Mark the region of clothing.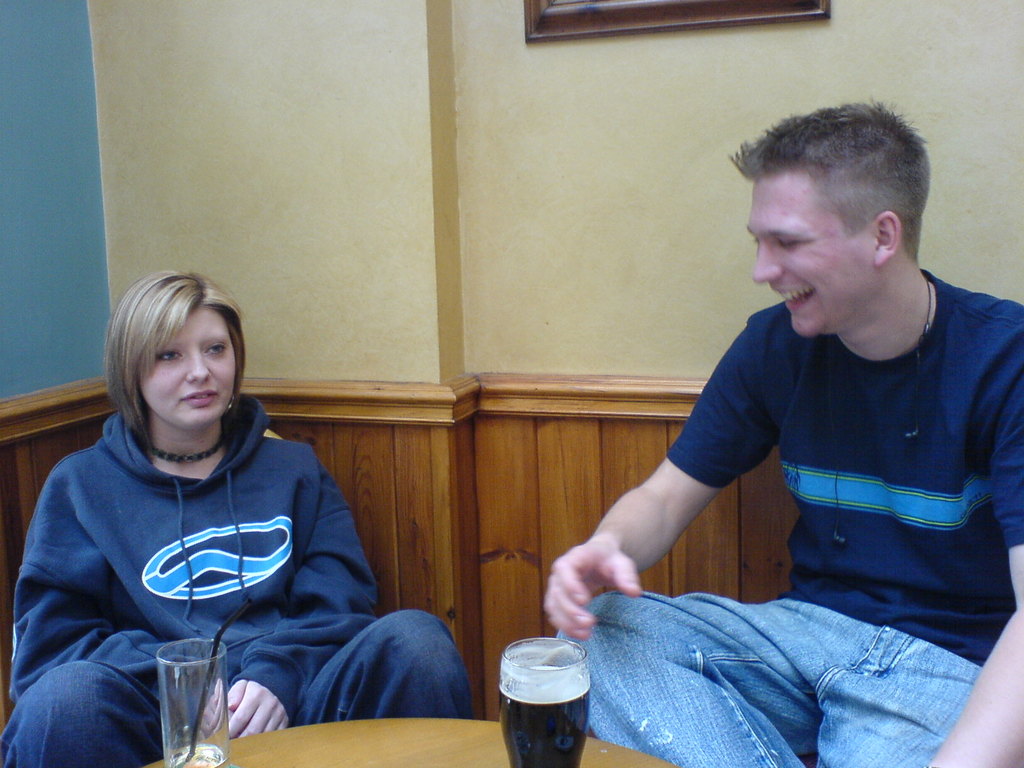
Region: (599,231,1016,721).
